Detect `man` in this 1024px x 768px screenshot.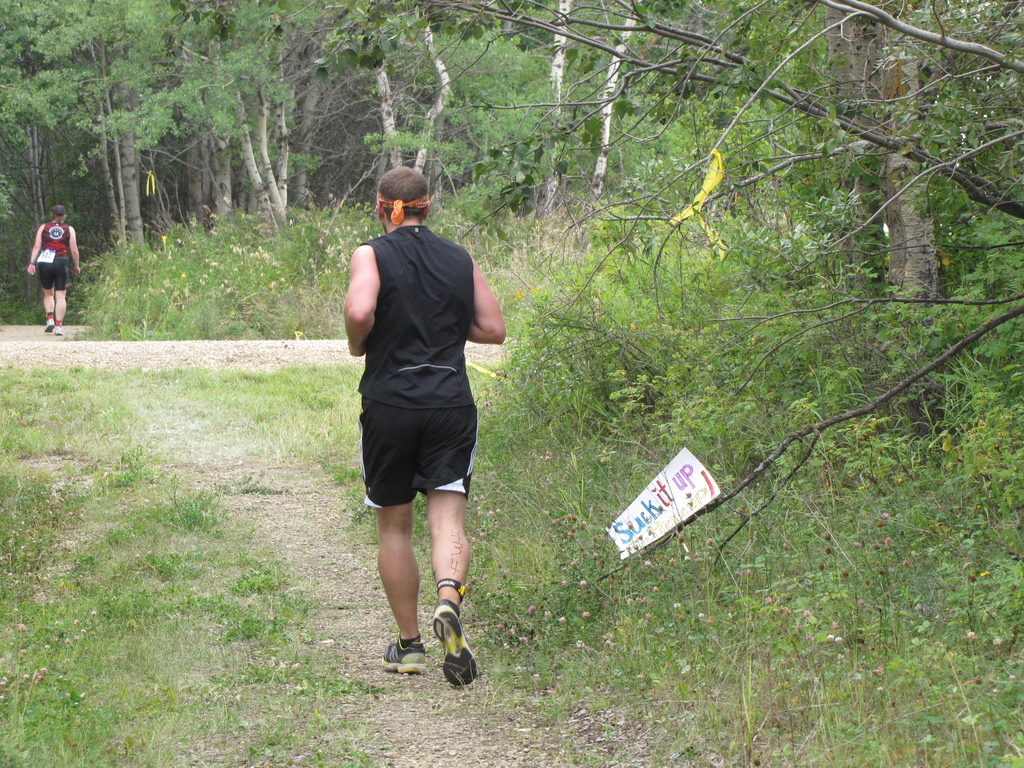
Detection: <box>334,163,517,665</box>.
